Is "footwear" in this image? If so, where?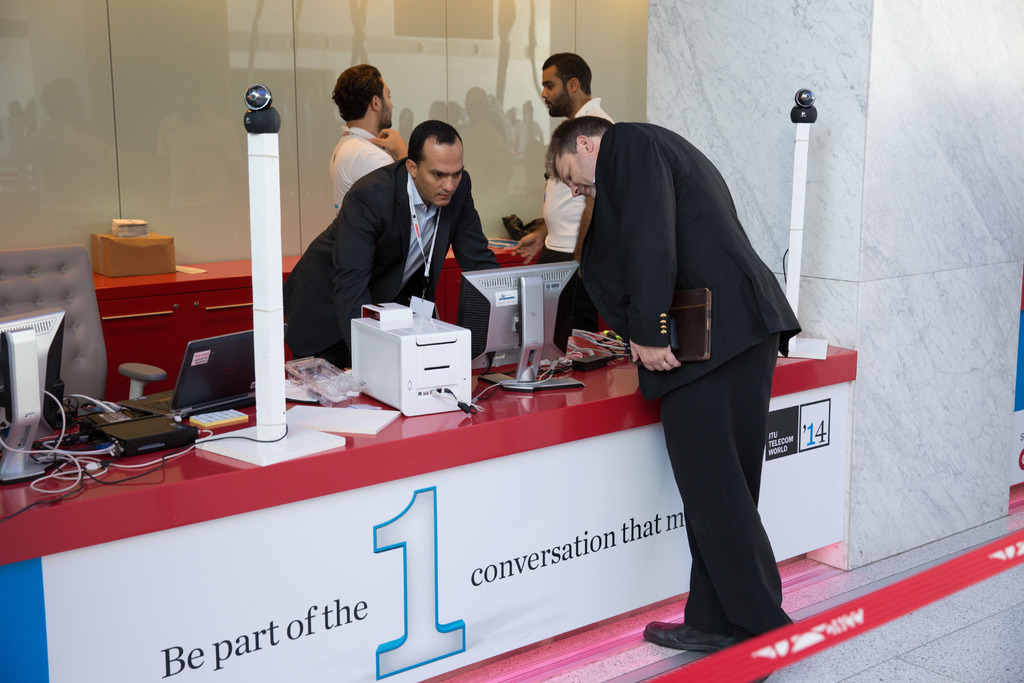
Yes, at l=668, t=593, r=777, b=653.
